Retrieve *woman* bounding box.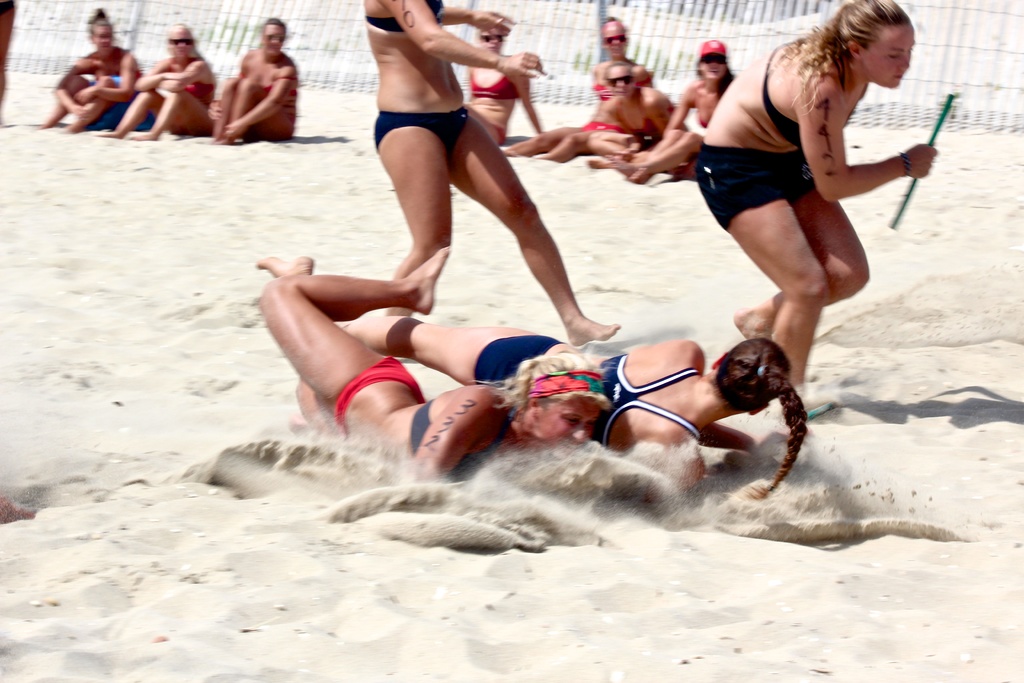
Bounding box: x1=246, y1=247, x2=620, y2=486.
